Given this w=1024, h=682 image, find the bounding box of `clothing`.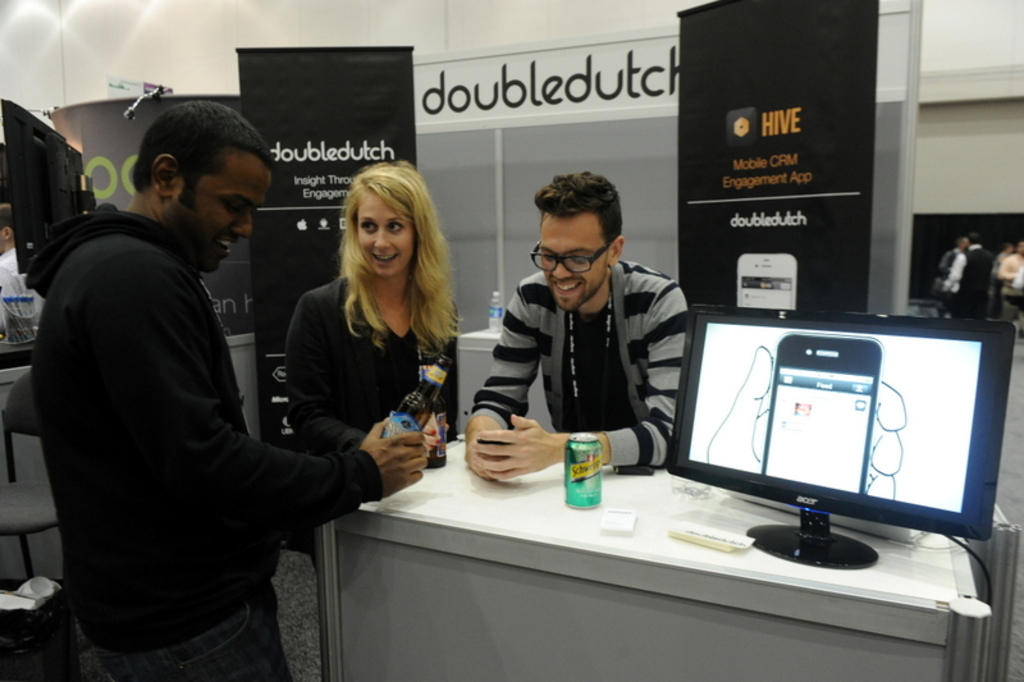
l=1000, t=251, r=1023, b=321.
